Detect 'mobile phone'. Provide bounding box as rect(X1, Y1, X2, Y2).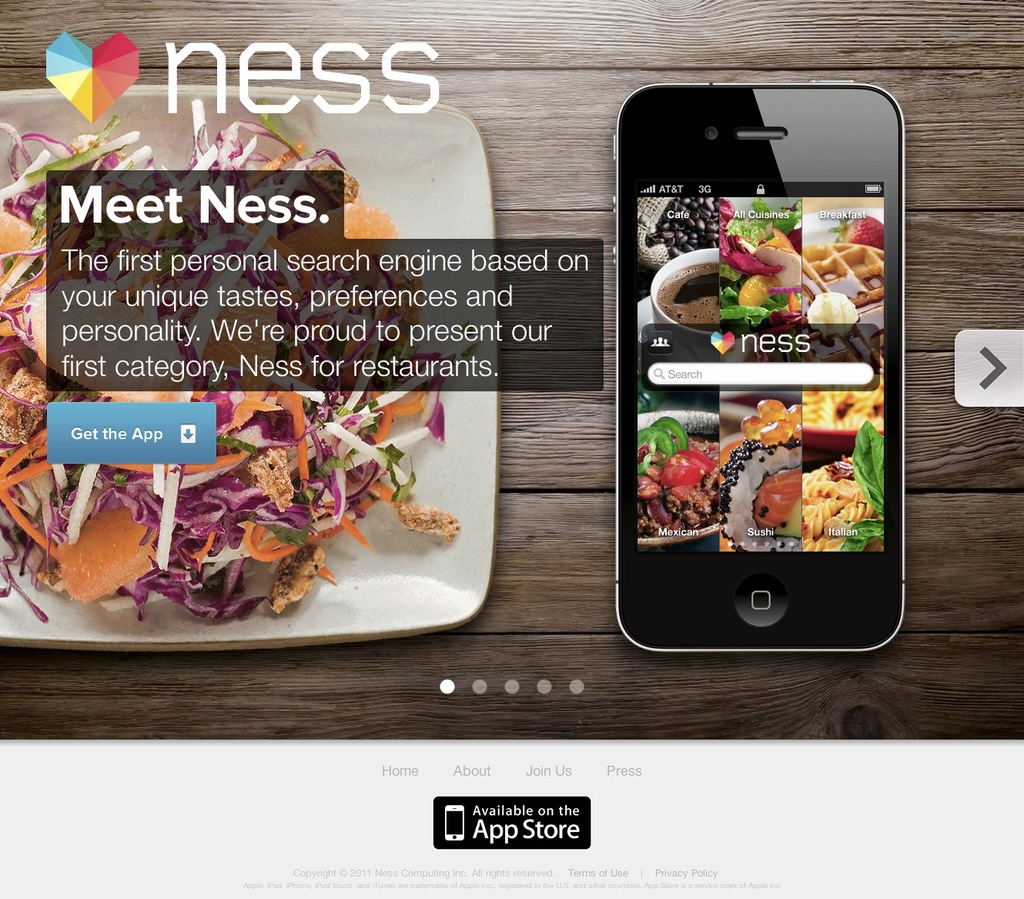
rect(589, 88, 912, 670).
